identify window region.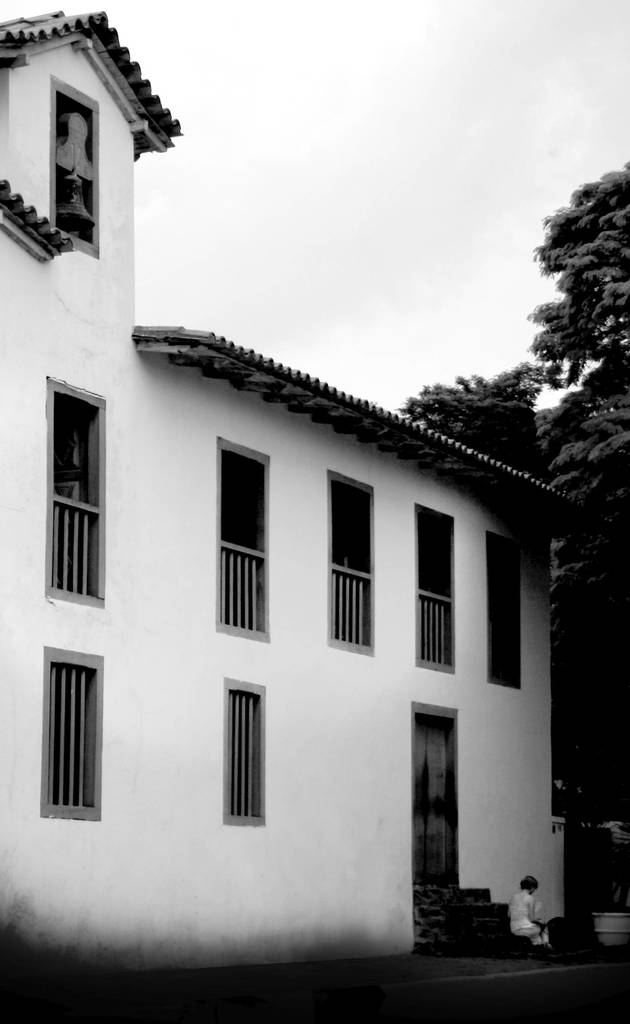
Region: x1=47 y1=83 x2=102 y2=257.
